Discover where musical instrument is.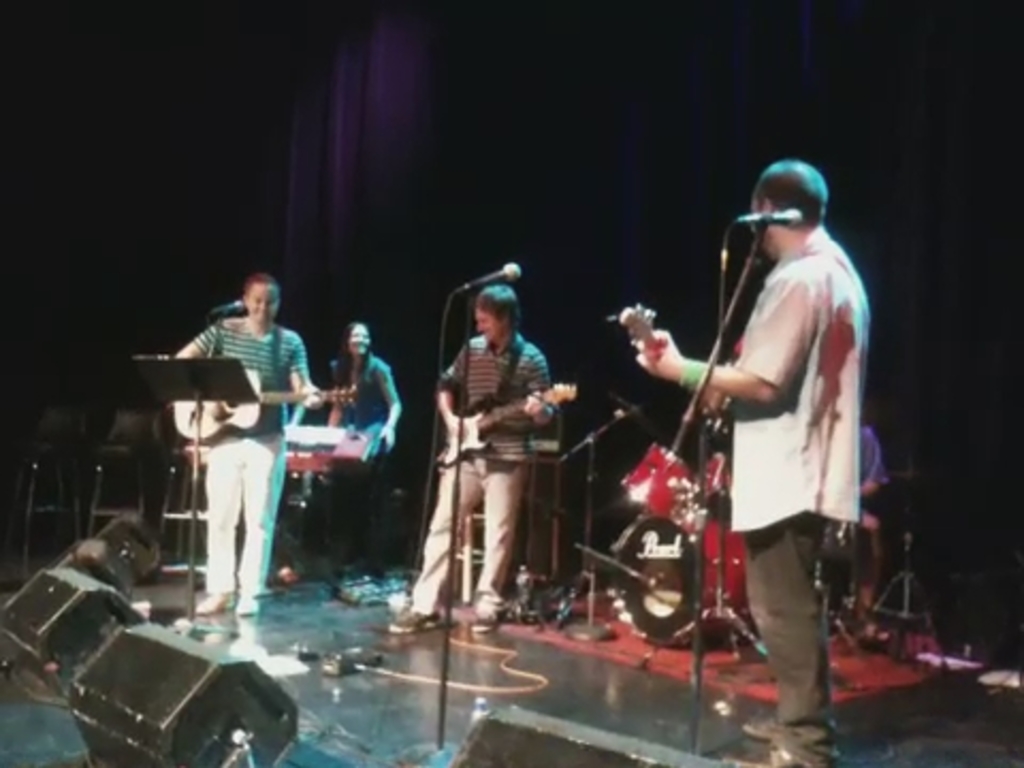
Discovered at left=602, top=514, right=762, bottom=653.
